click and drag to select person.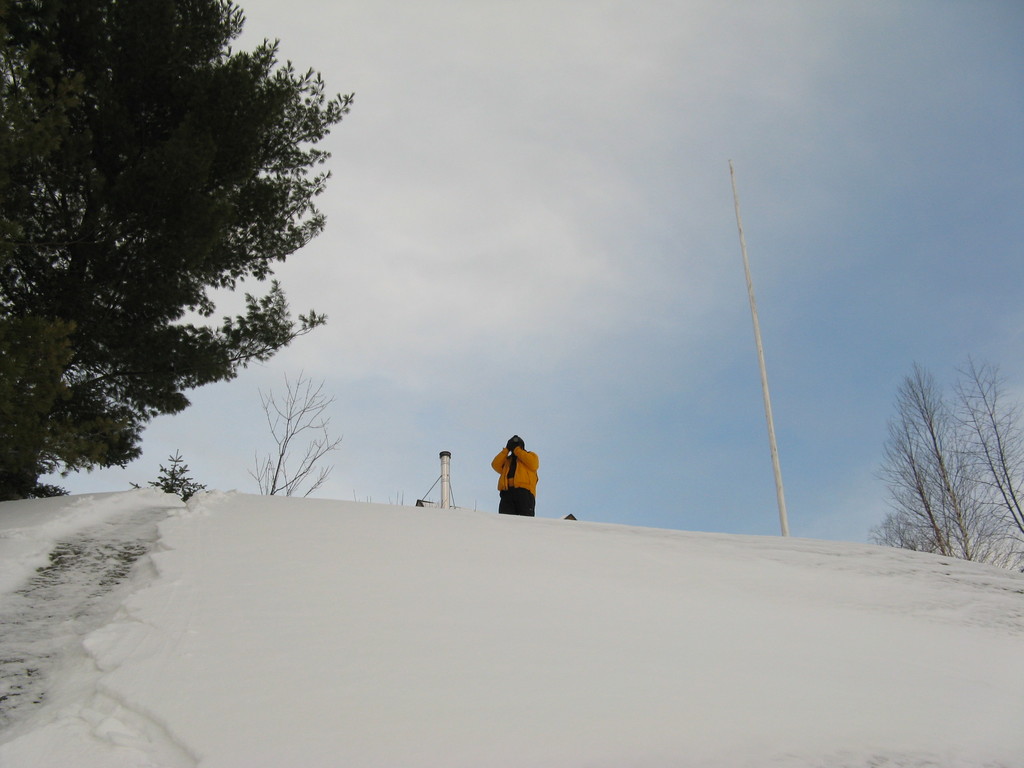
Selection: Rect(486, 425, 540, 518).
